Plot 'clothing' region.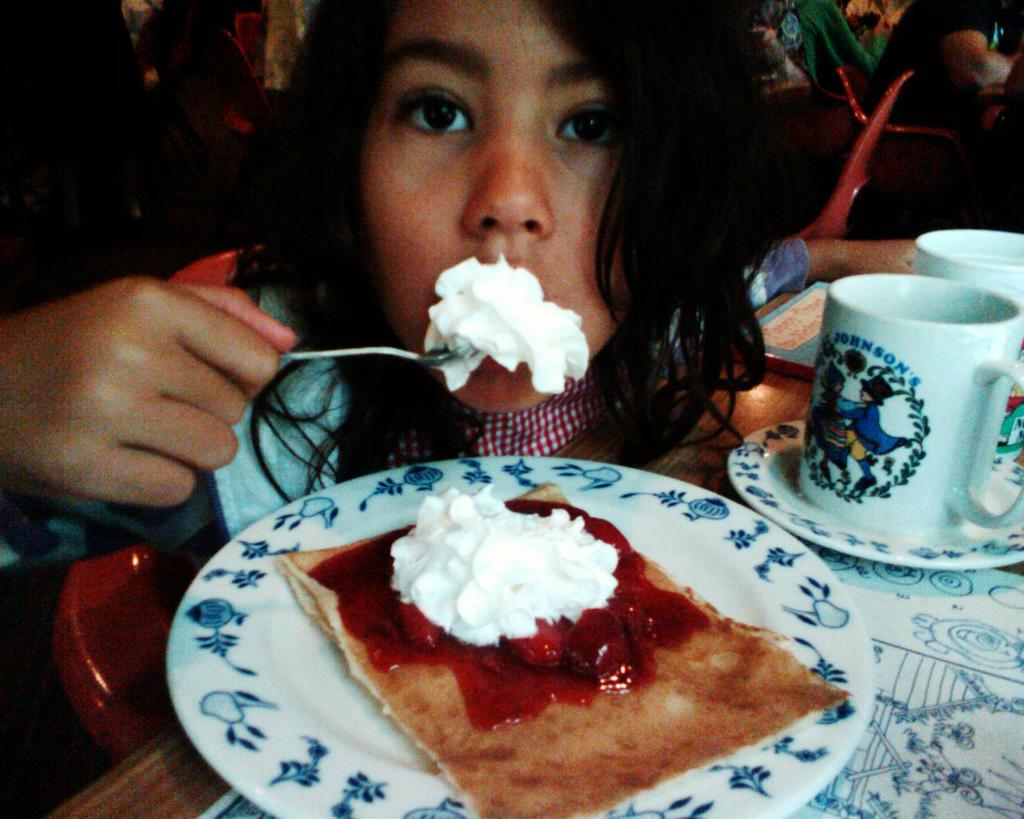
Plotted at box=[757, 23, 799, 81].
